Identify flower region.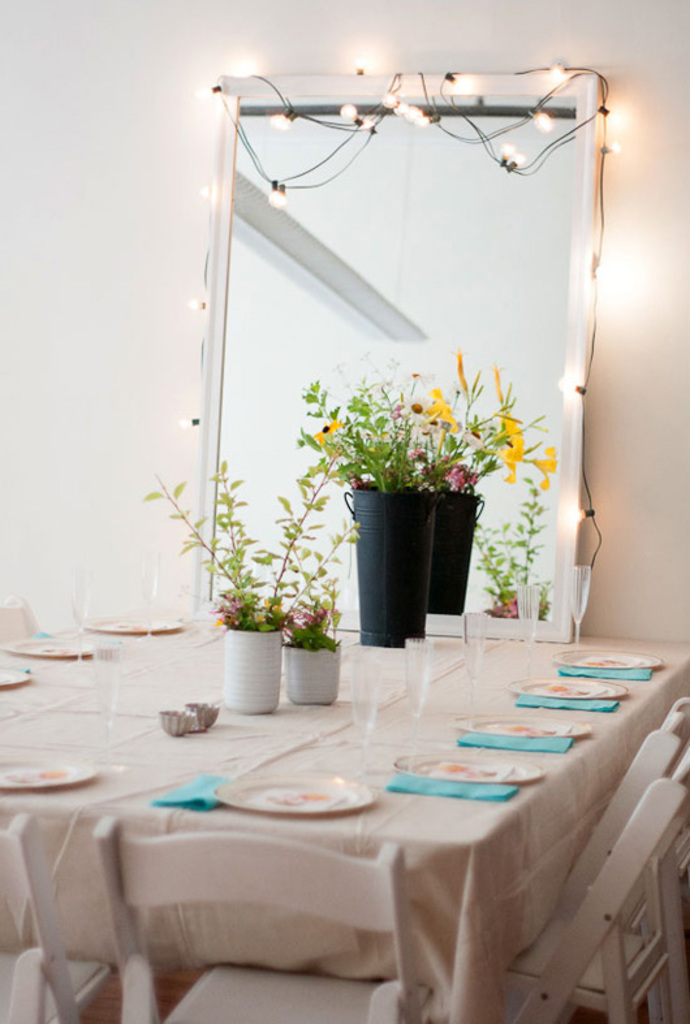
Region: crop(393, 386, 431, 425).
